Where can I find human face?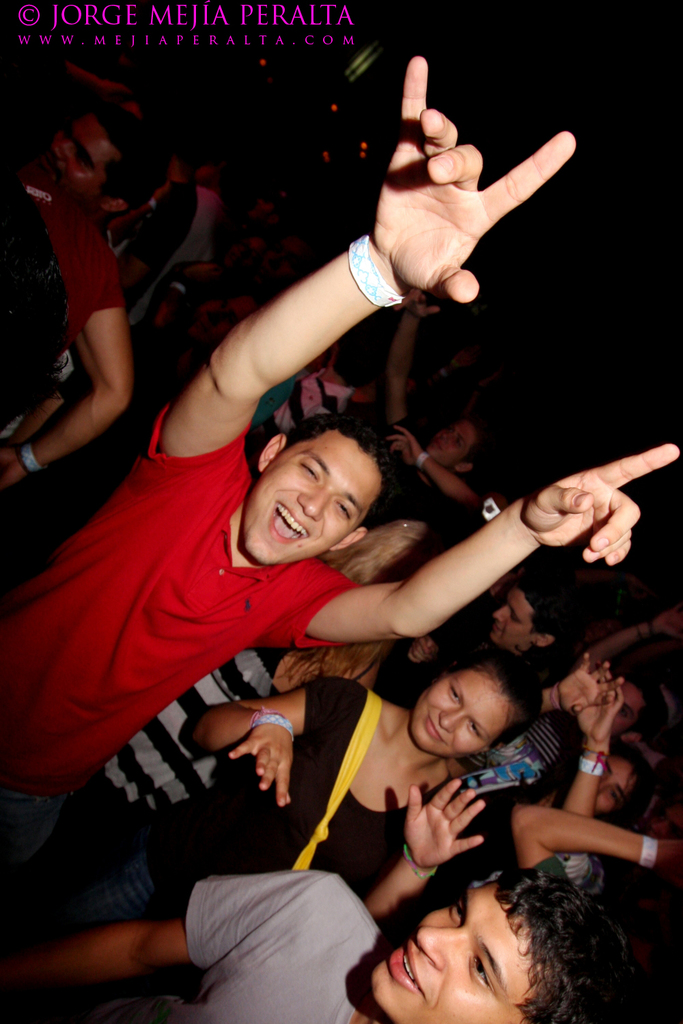
You can find it at <region>592, 756, 638, 815</region>.
